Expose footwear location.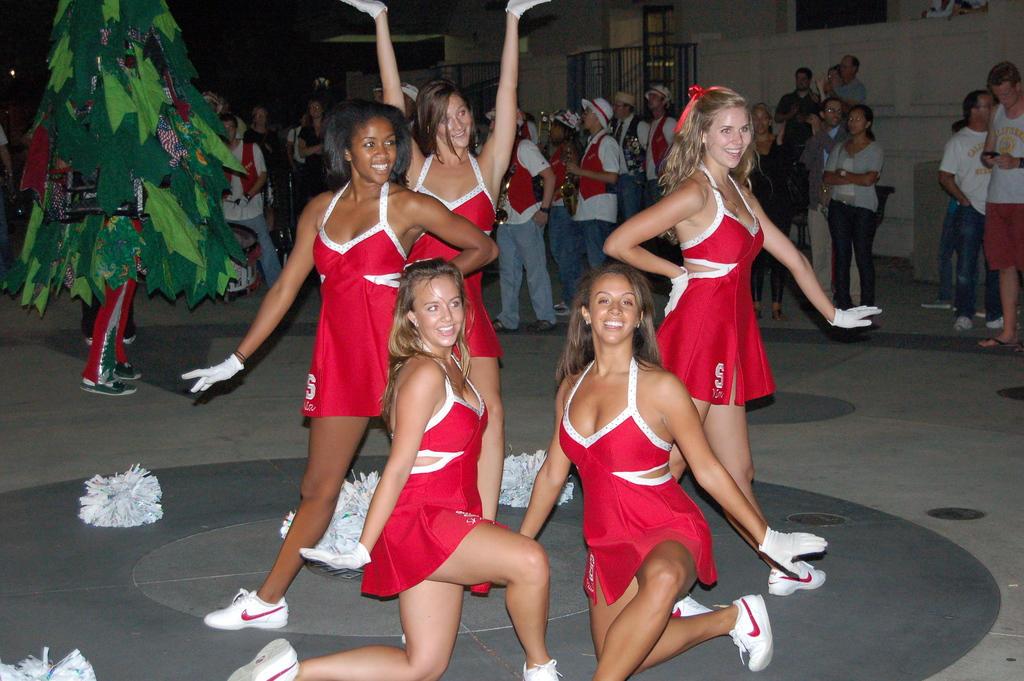
Exposed at region(984, 310, 1003, 330).
